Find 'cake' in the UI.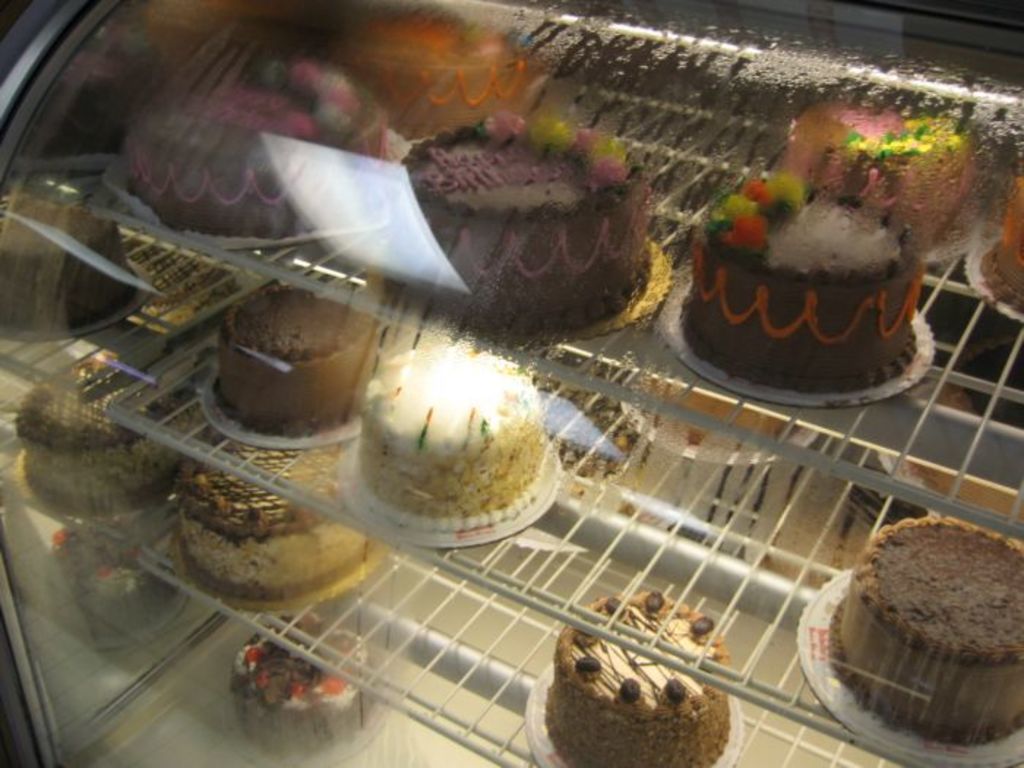
UI element at x1=676 y1=184 x2=927 y2=394.
